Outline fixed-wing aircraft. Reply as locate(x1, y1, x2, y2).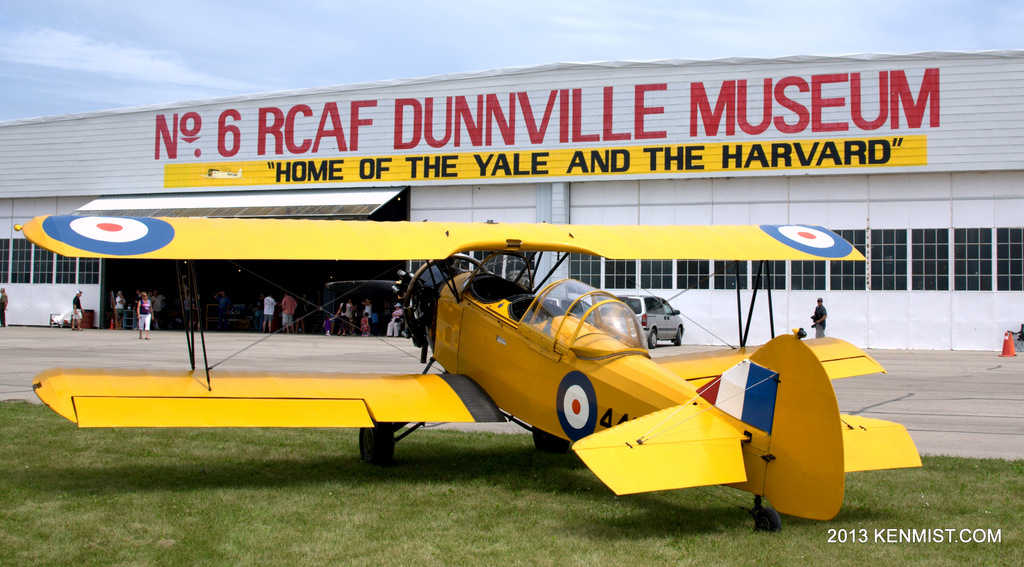
locate(13, 213, 925, 533).
